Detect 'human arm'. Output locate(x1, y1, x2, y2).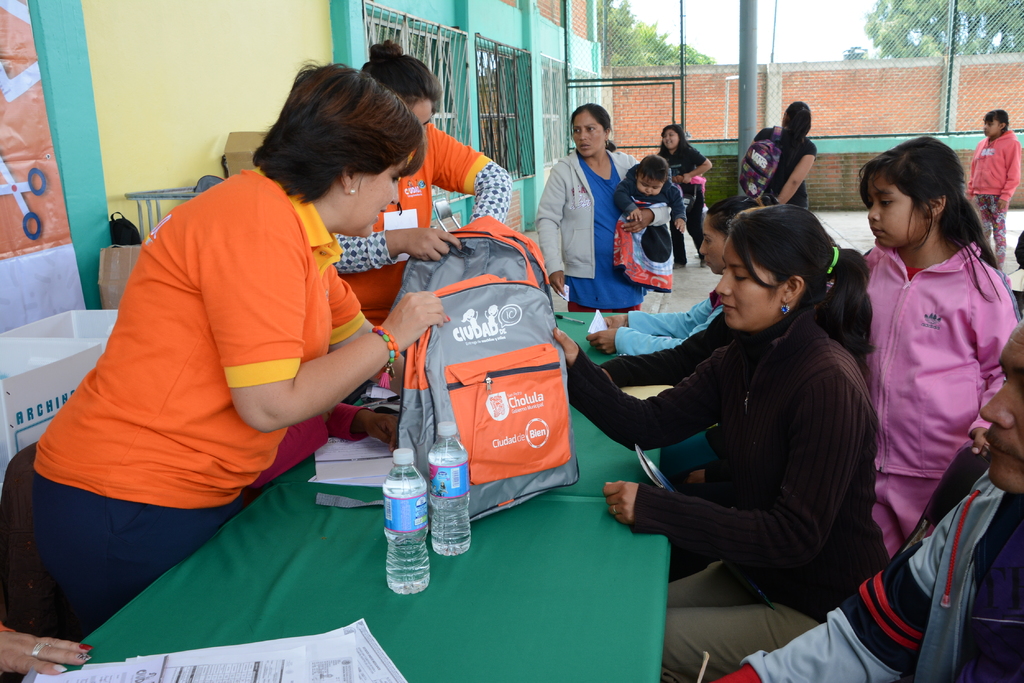
locate(549, 328, 729, 456).
